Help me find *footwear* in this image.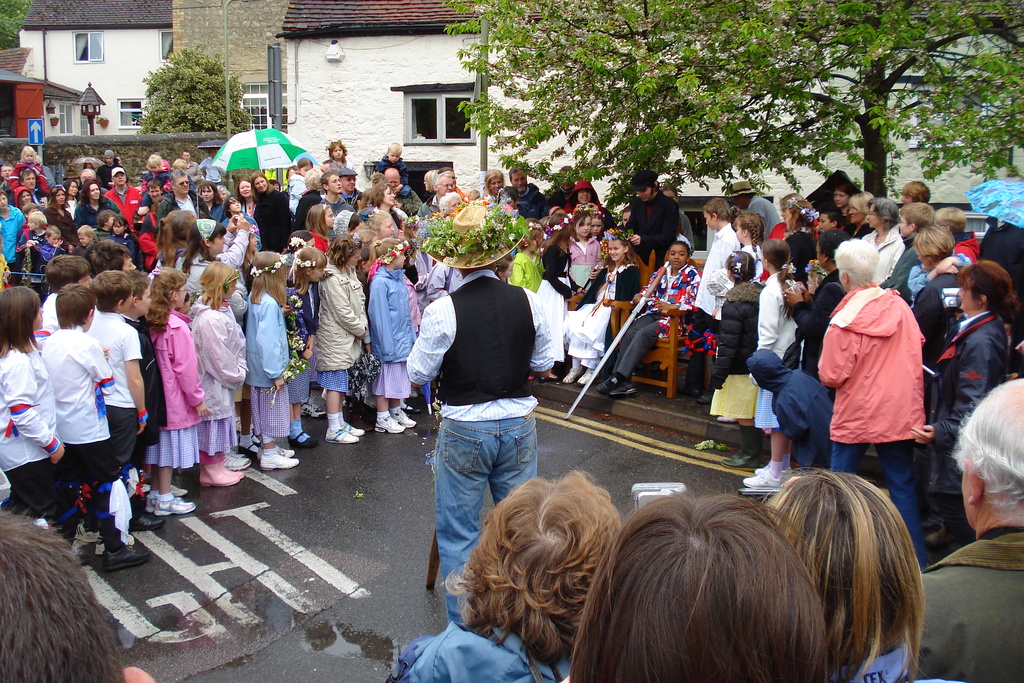
Found it: 221:454:249:470.
